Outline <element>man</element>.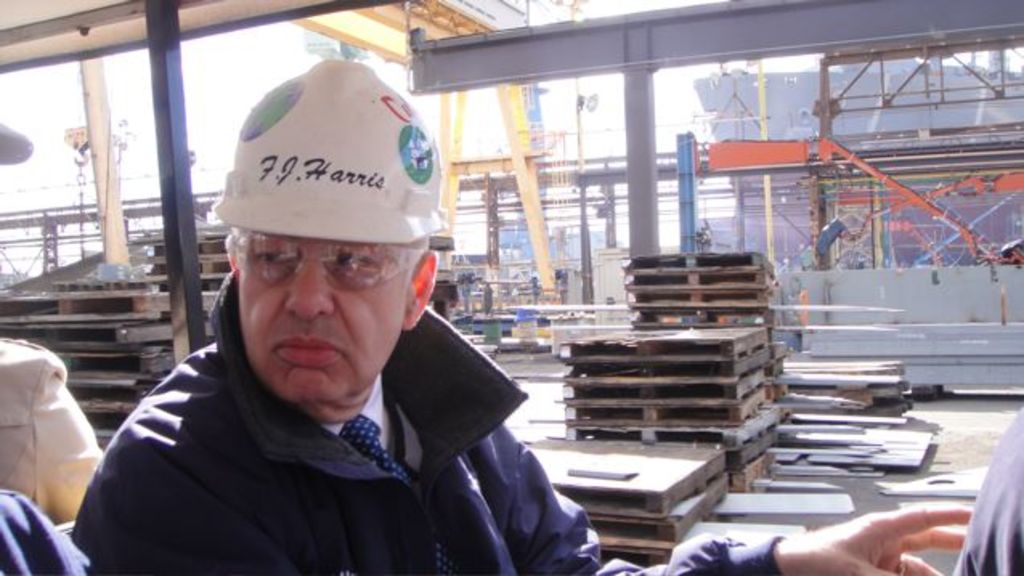
Outline: (87,124,584,574).
